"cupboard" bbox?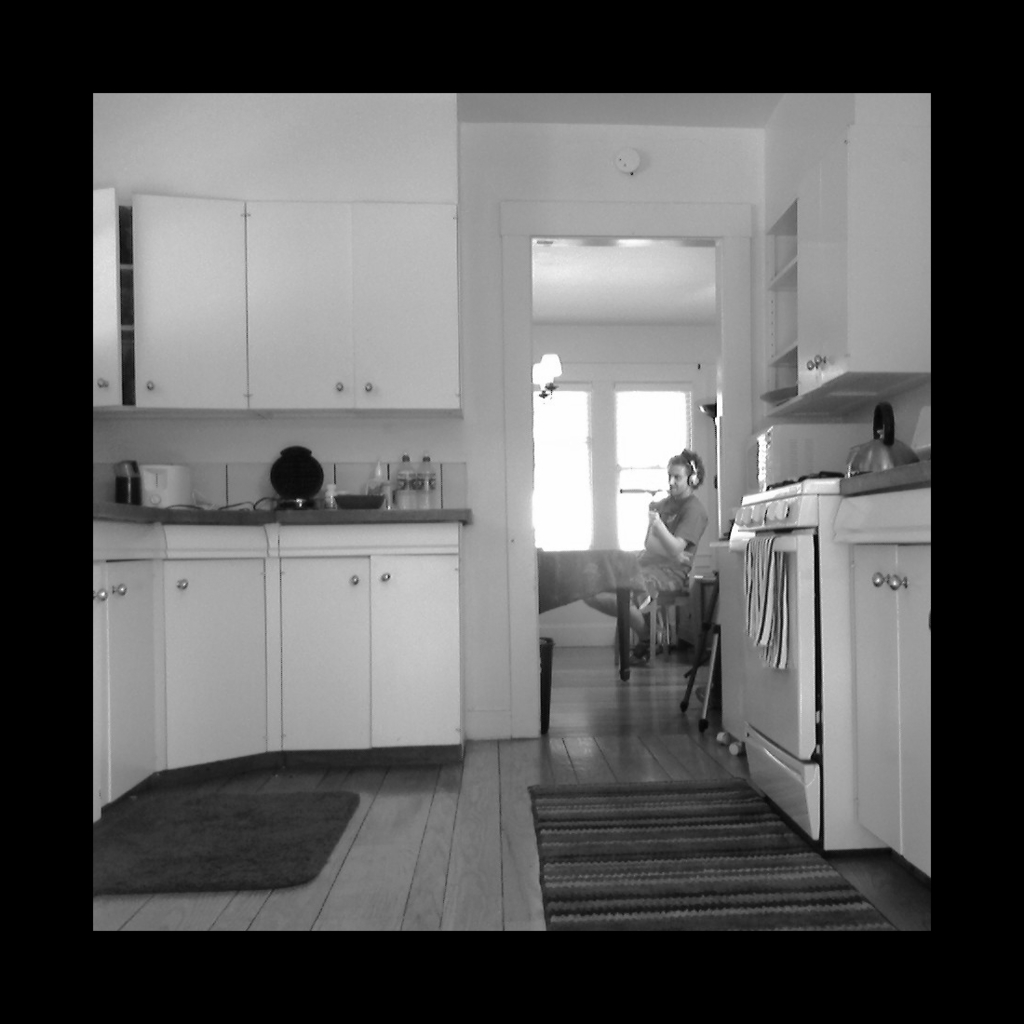
crop(85, 182, 470, 422)
